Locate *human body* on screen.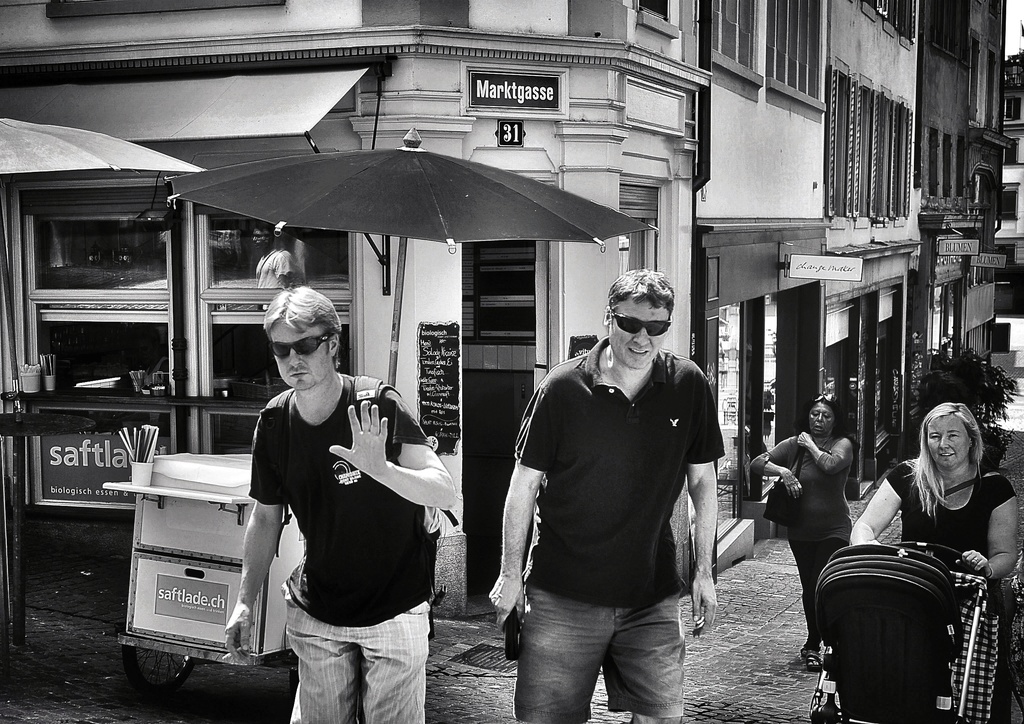
On screen at bbox=(490, 346, 719, 723).
